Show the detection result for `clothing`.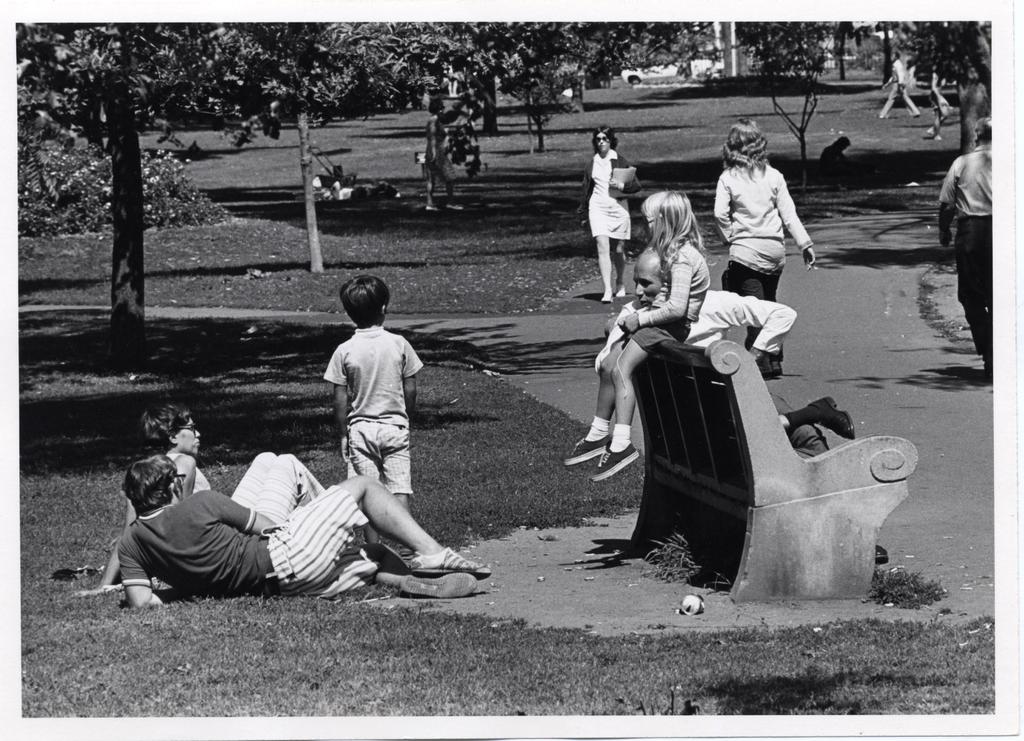
152:450:334:534.
